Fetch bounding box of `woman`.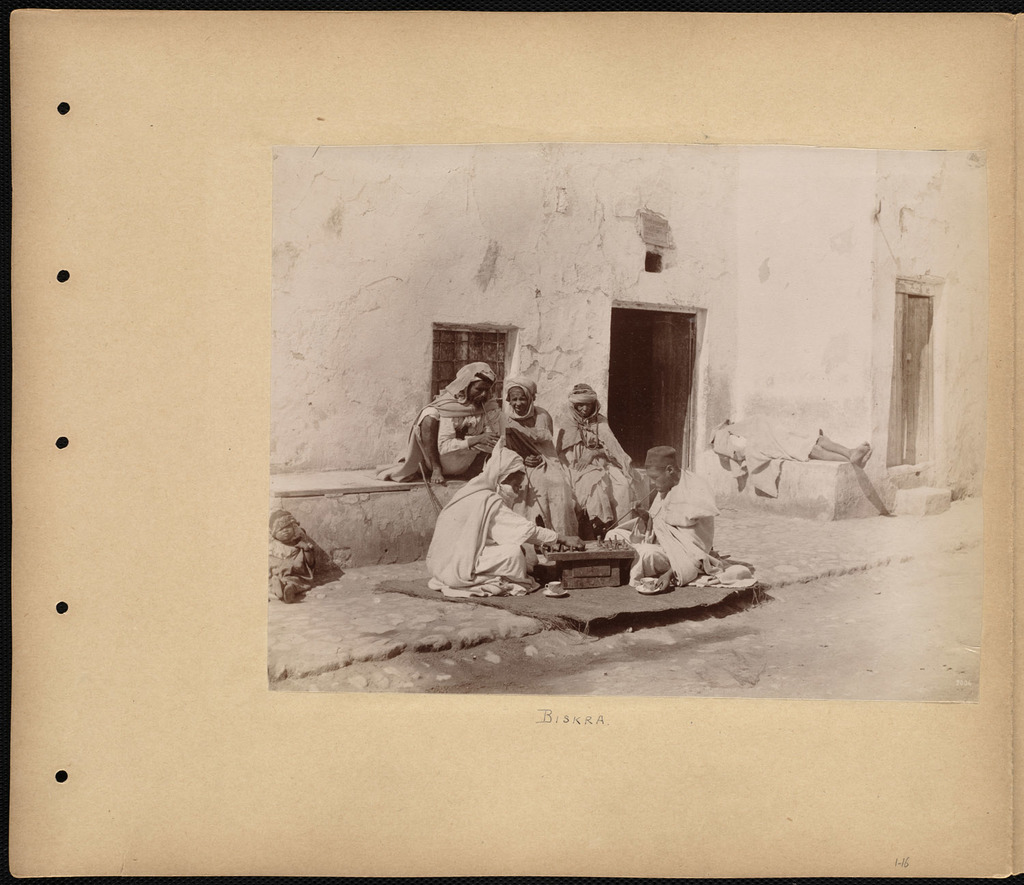
Bbox: {"left": 490, "top": 367, "right": 556, "bottom": 509}.
